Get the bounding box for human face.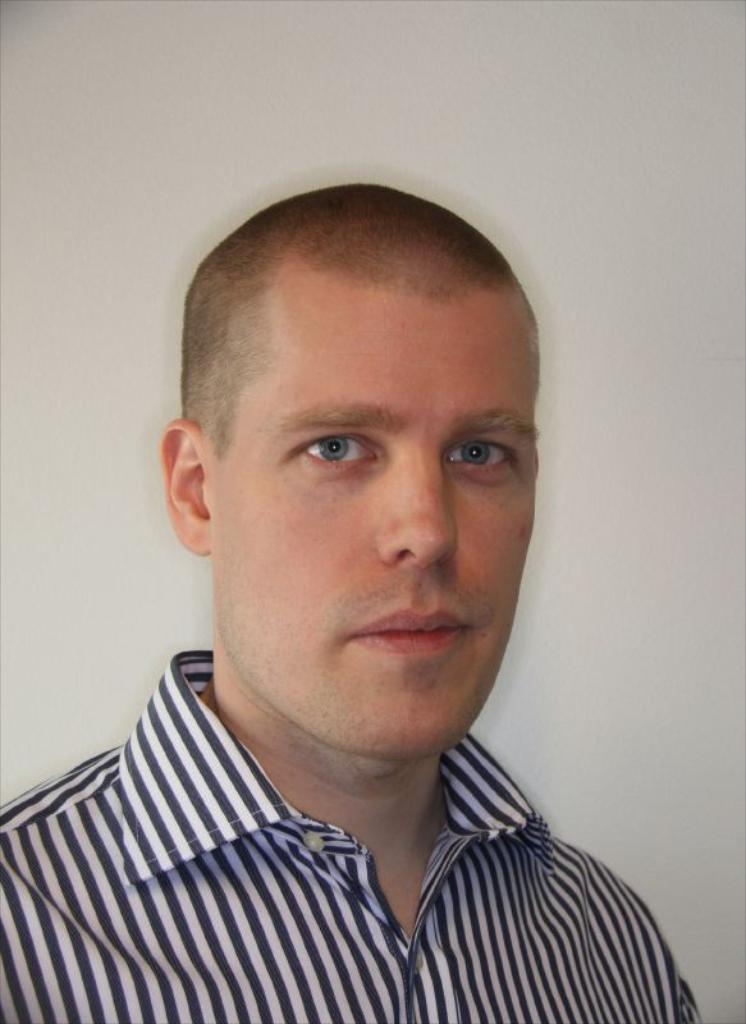
206,257,534,760.
